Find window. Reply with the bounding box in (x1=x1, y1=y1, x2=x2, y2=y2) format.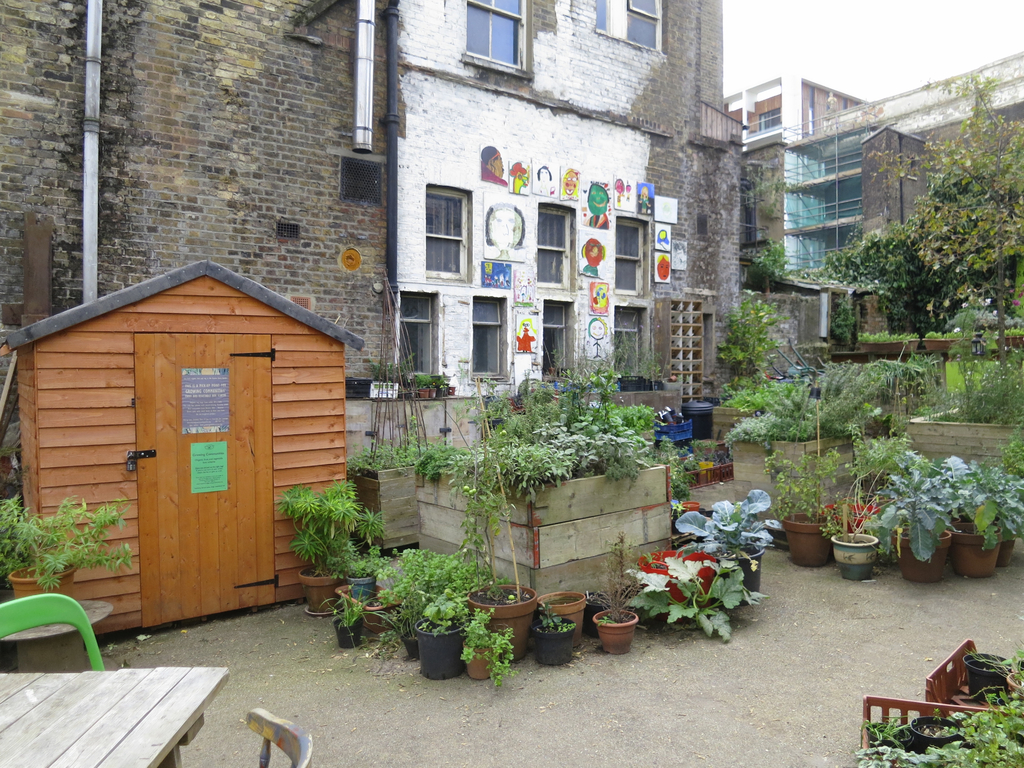
(x1=472, y1=294, x2=513, y2=378).
